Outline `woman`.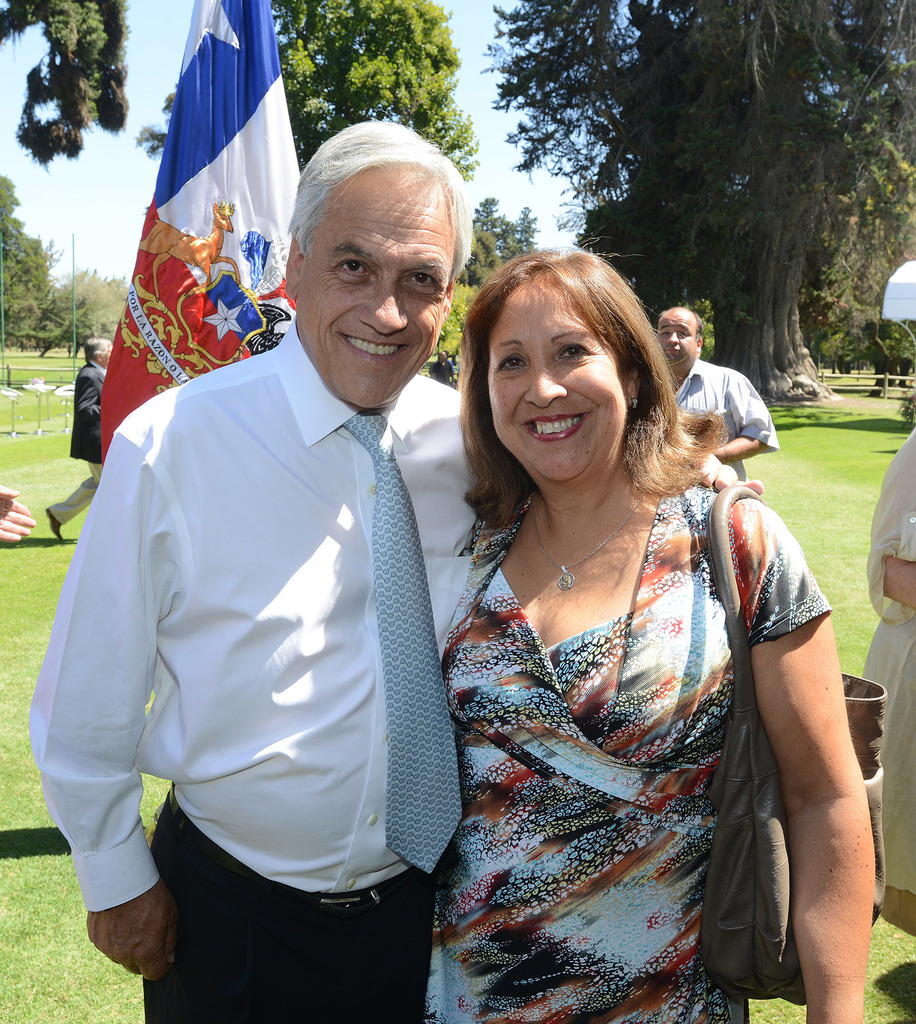
Outline: select_region(396, 240, 849, 1012).
